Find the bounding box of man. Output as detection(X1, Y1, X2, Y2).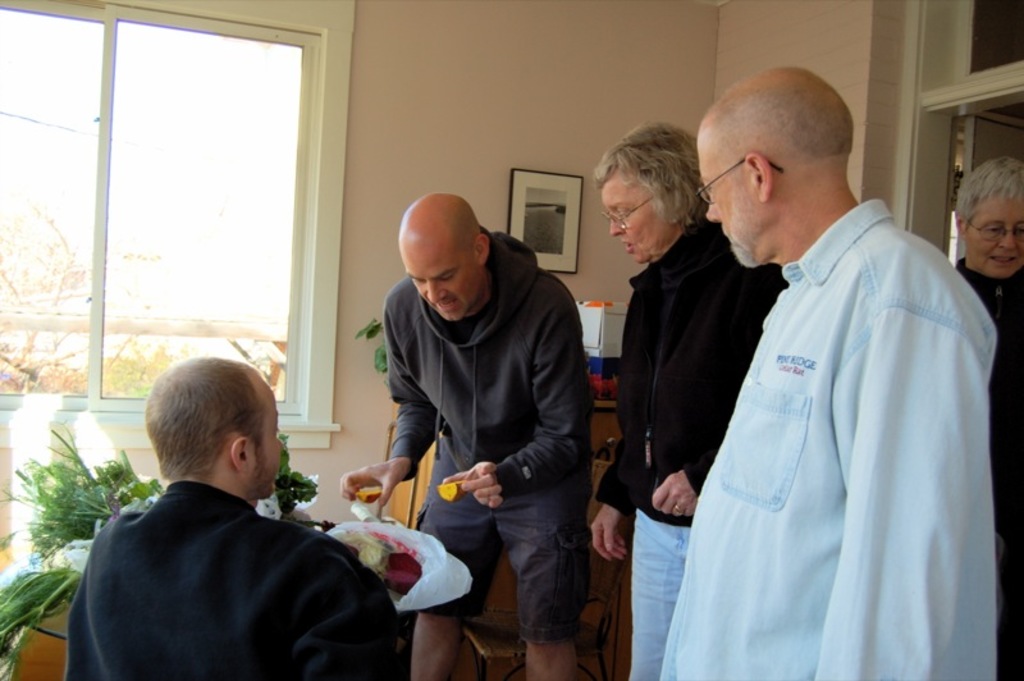
detection(616, 20, 991, 680).
